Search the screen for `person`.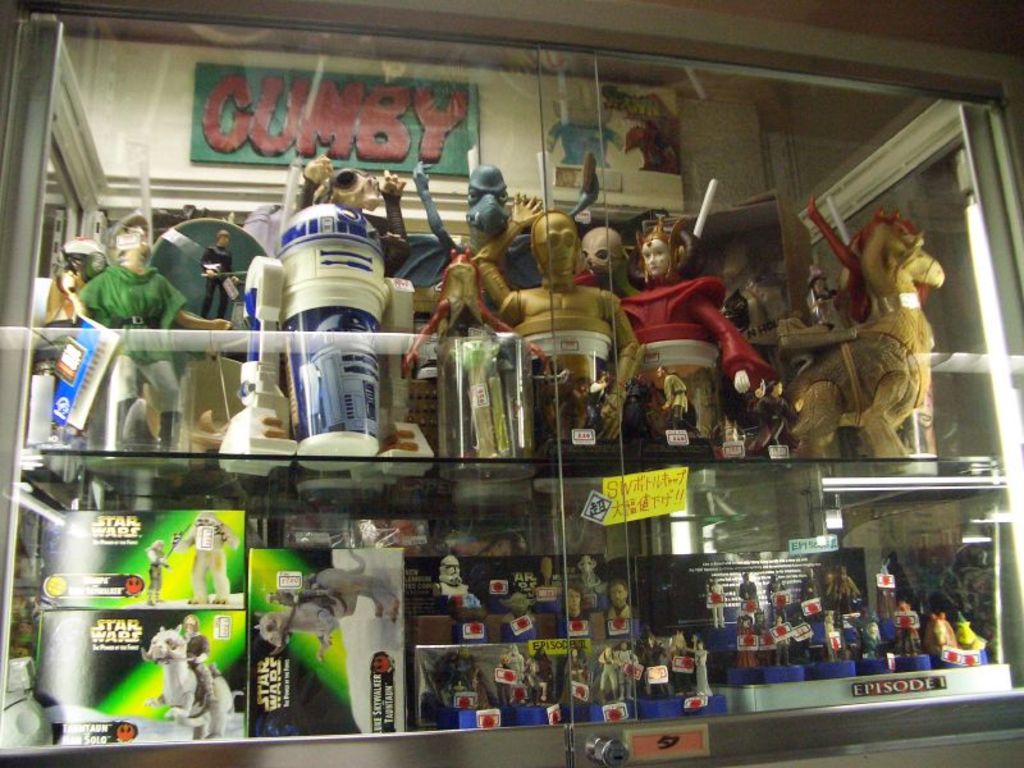
Found at box=[652, 365, 689, 433].
